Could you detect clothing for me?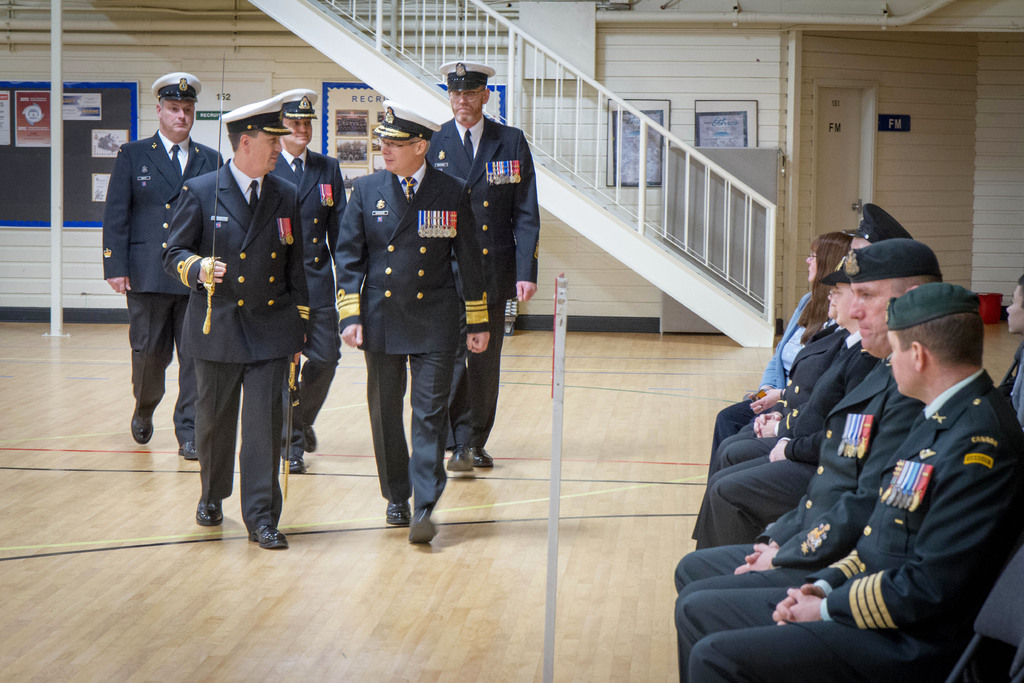
Detection result: <bbox>107, 130, 224, 292</bbox>.
